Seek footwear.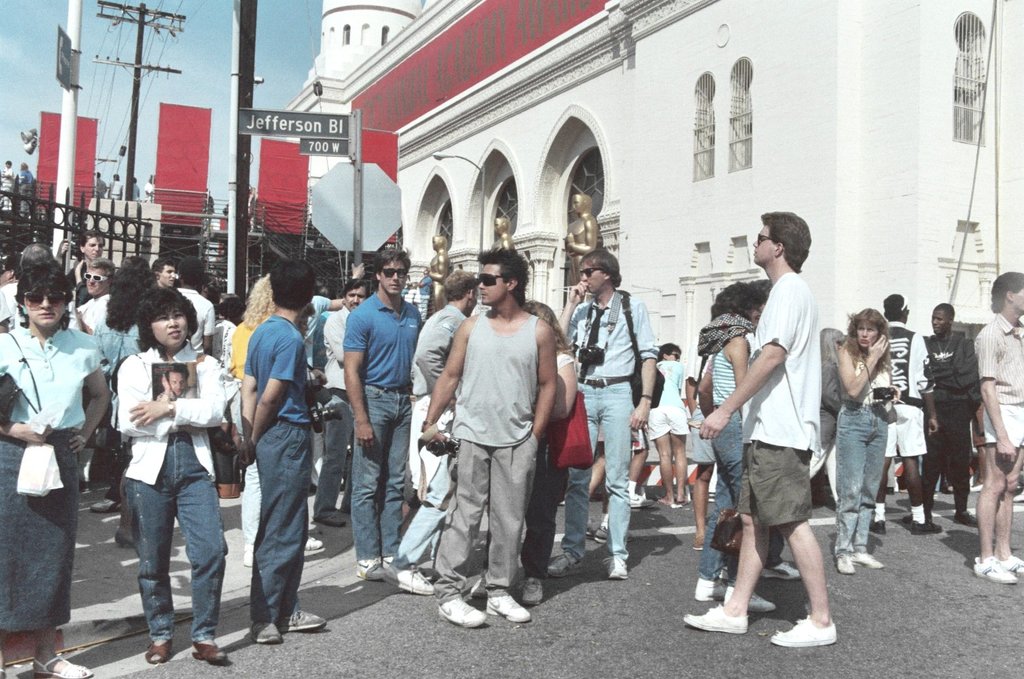
693 538 705 549.
